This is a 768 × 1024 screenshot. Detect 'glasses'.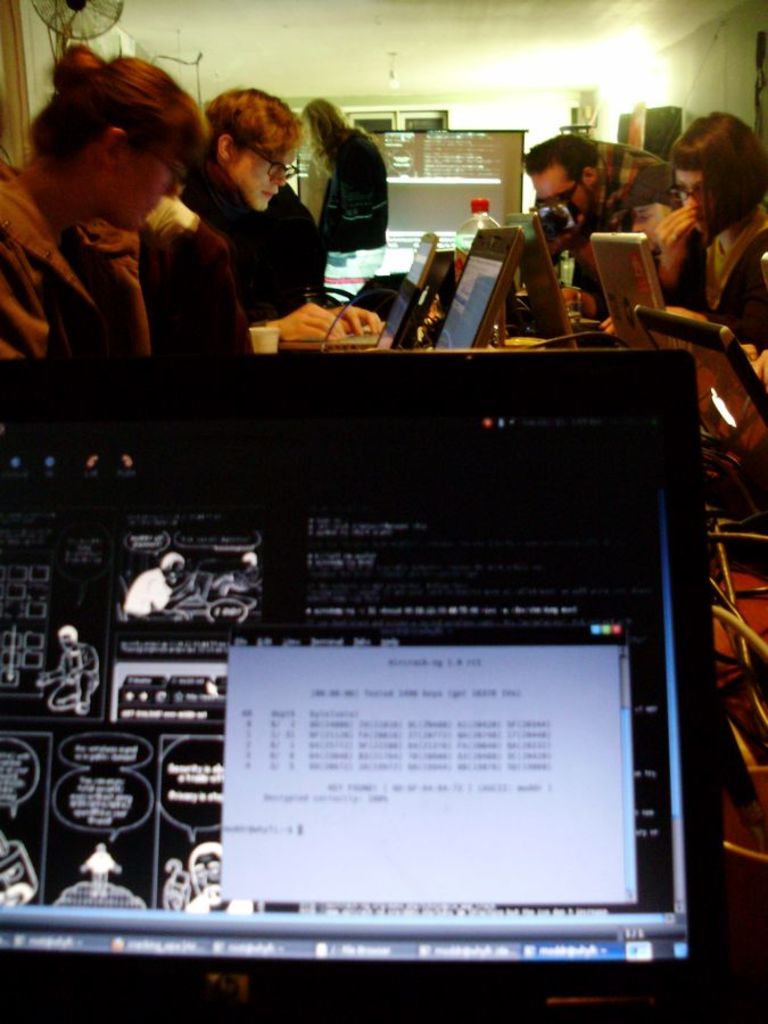
{"x1": 236, "y1": 142, "x2": 302, "y2": 183}.
